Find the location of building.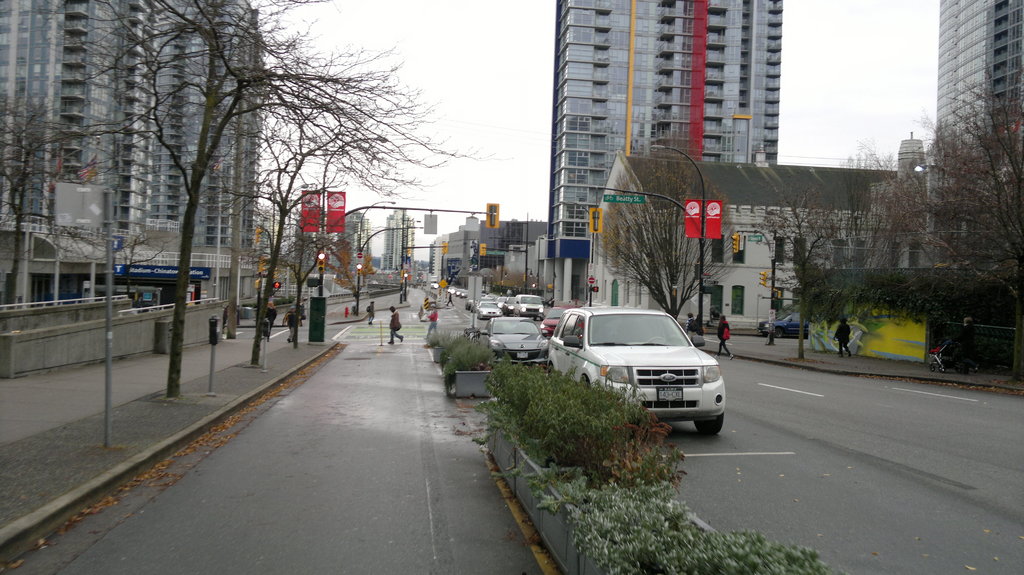
Location: <region>868, 0, 1023, 267</region>.
